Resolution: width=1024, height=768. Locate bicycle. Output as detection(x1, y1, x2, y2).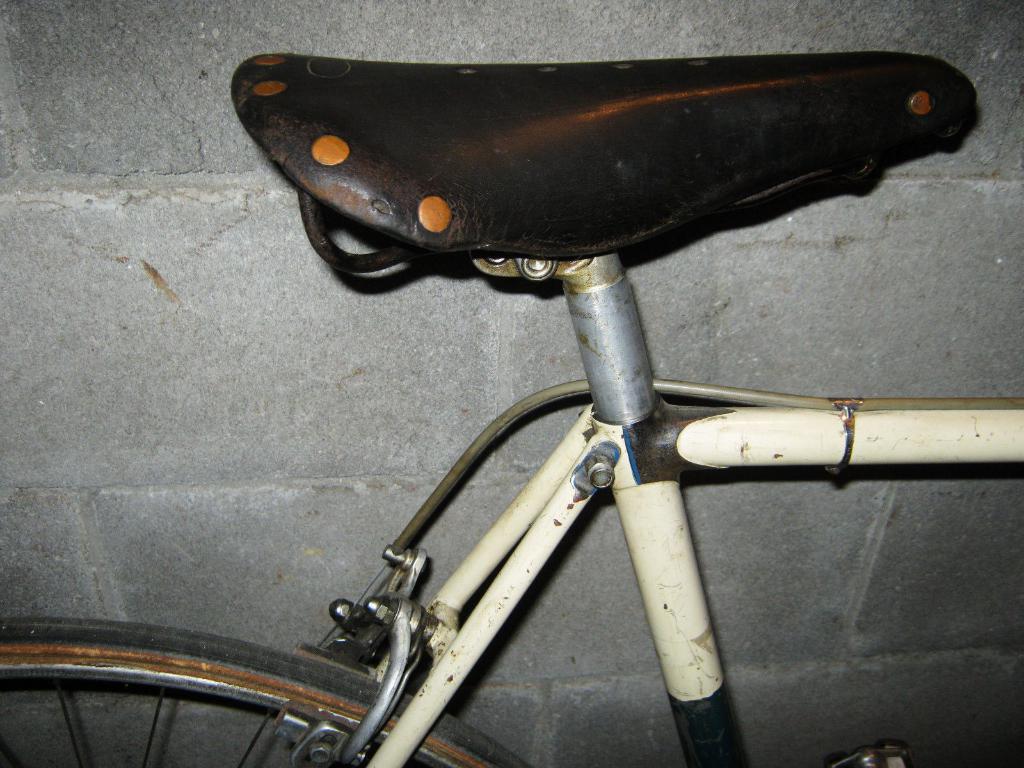
detection(106, 0, 1023, 712).
